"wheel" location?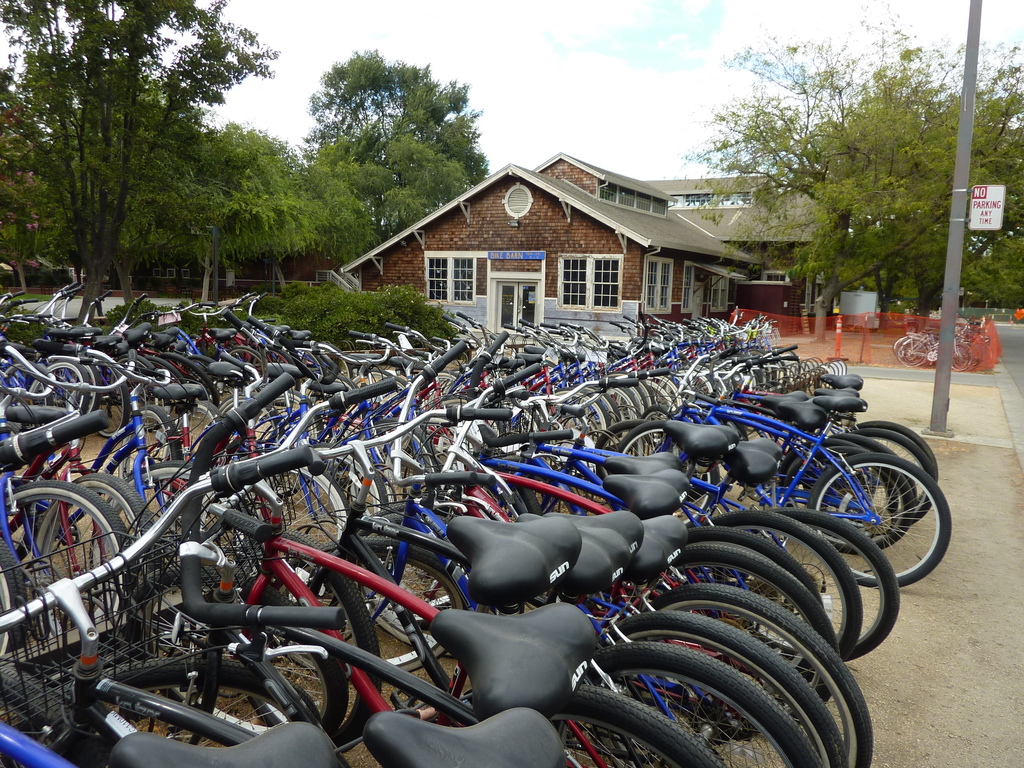
Rect(817, 437, 948, 584)
